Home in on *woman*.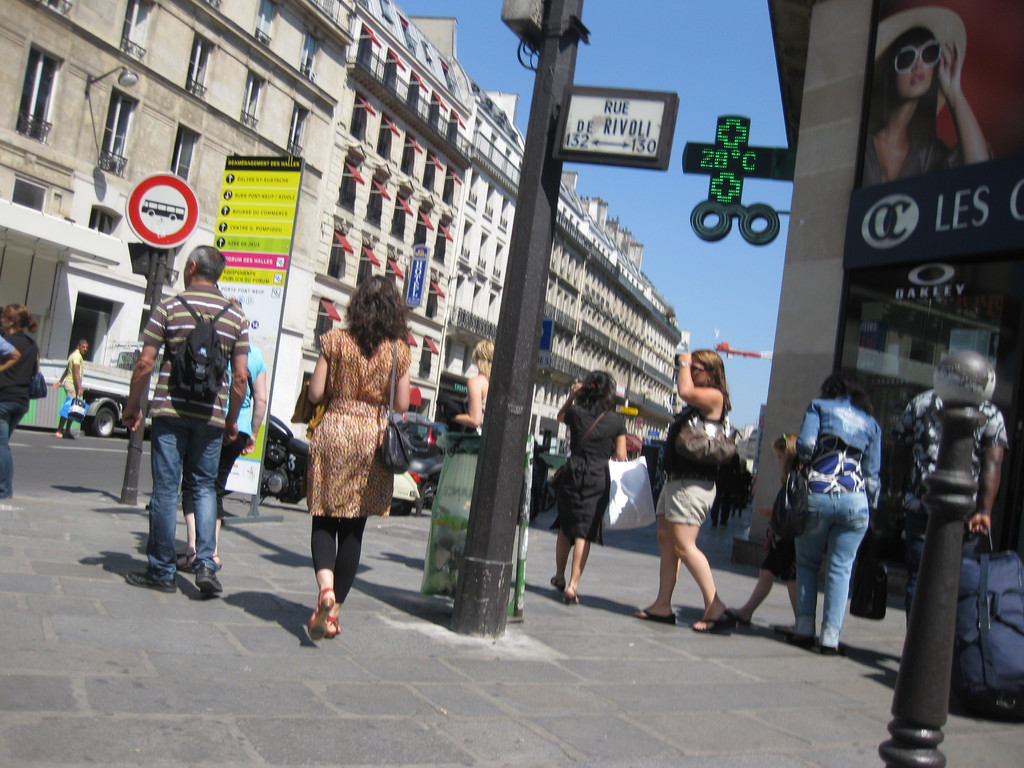
Homed in at x1=635 y1=351 x2=728 y2=630.
